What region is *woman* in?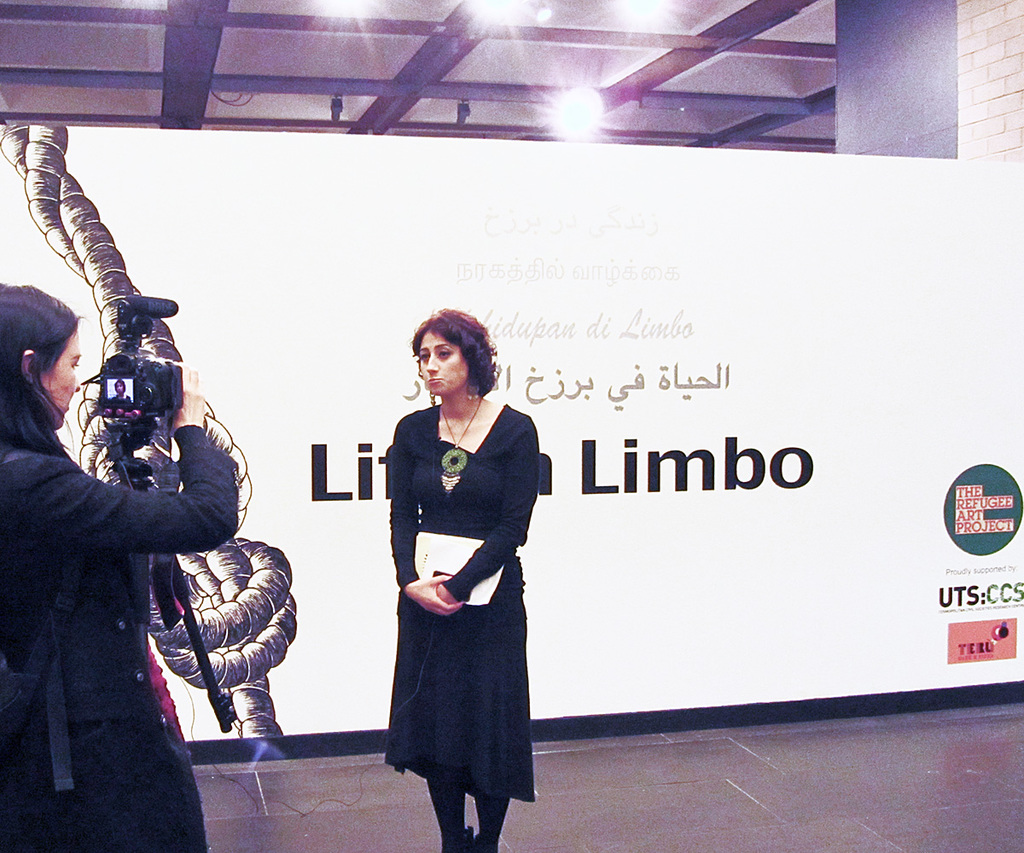
106/381/134/403.
